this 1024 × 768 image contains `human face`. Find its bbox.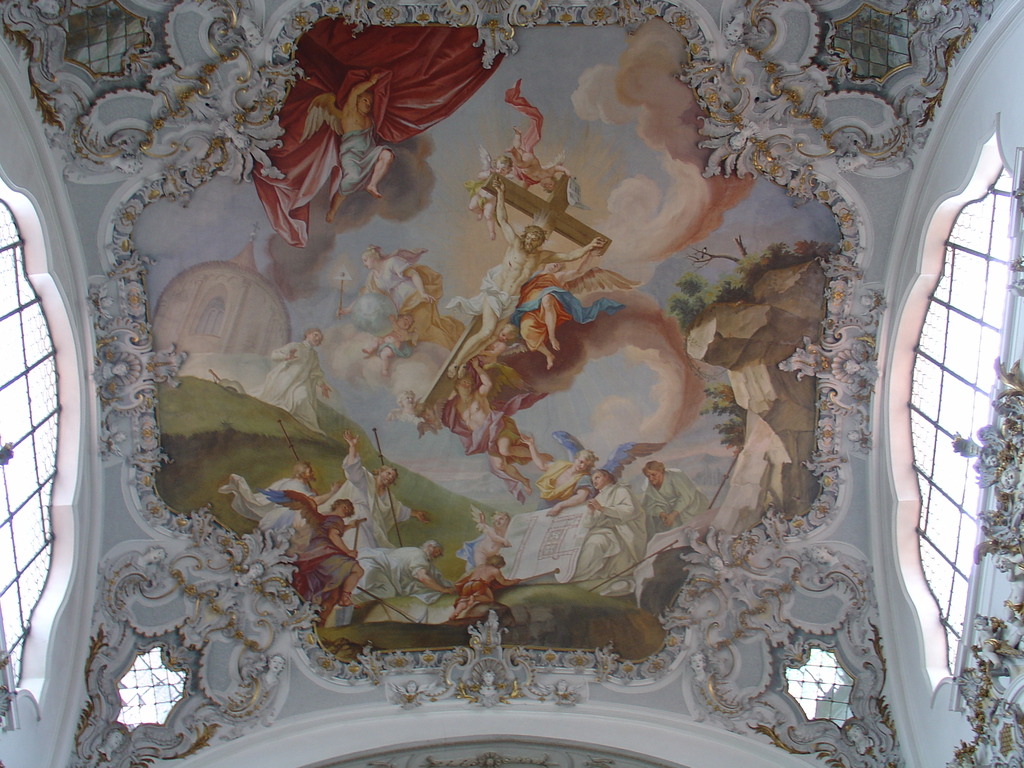
select_region(403, 394, 413, 404).
